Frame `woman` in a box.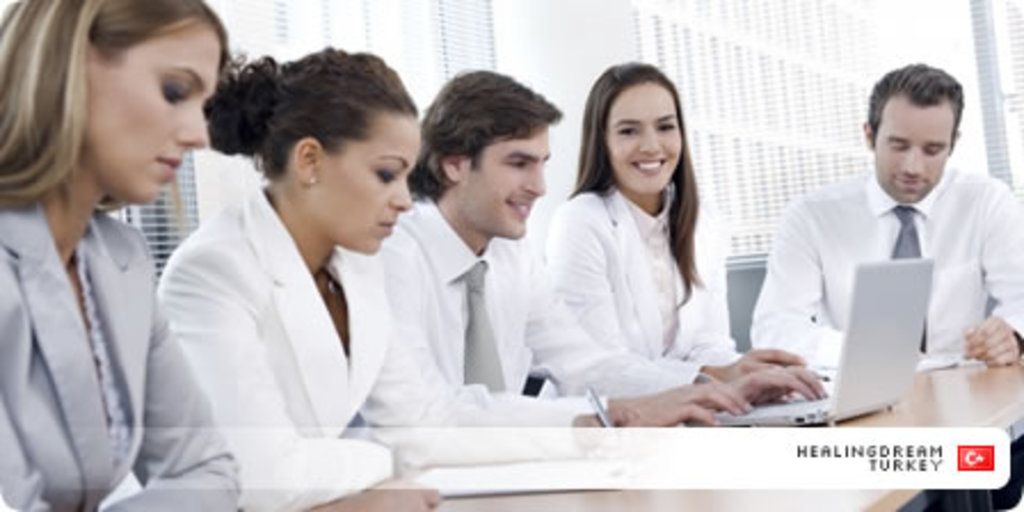
(521,50,834,402).
